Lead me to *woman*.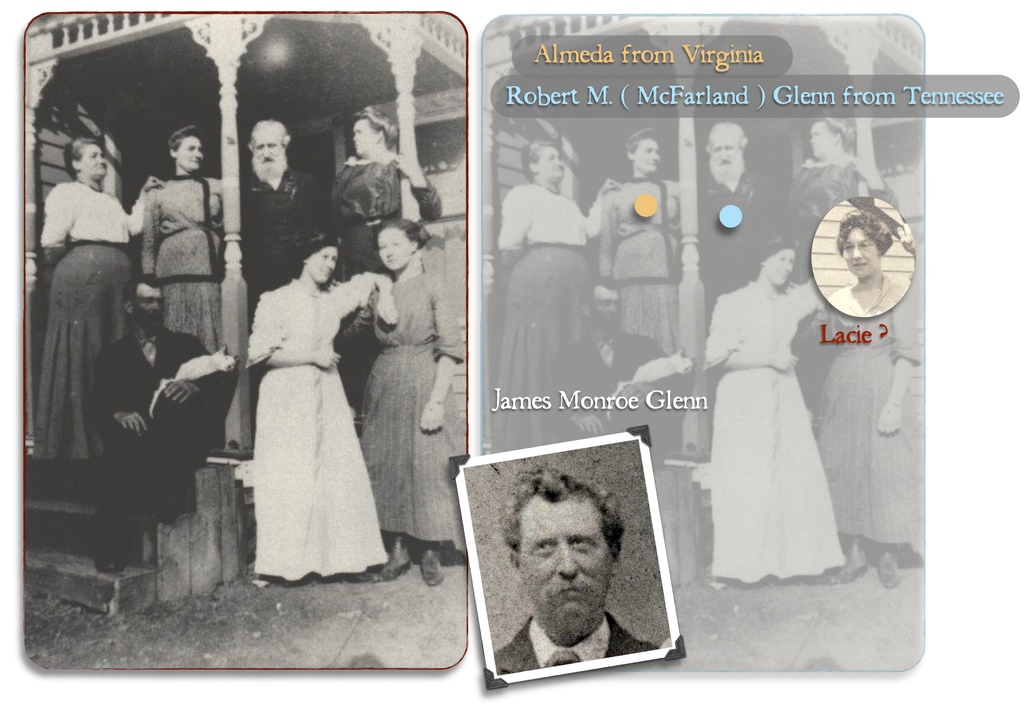
Lead to left=42, top=138, right=163, bottom=460.
